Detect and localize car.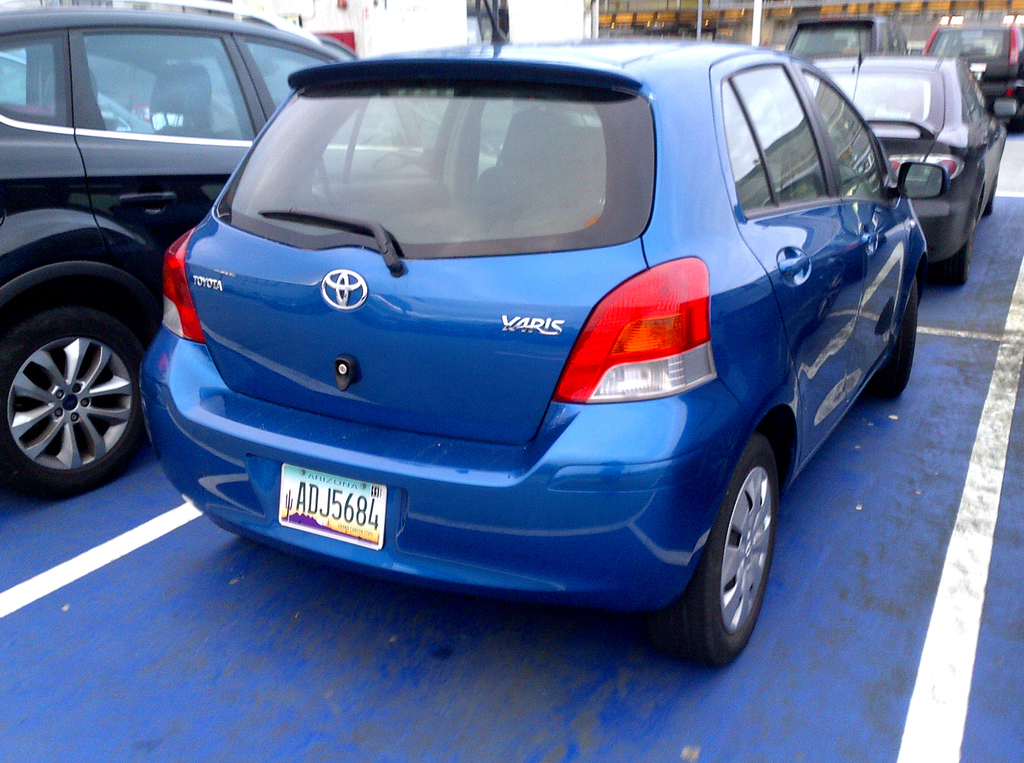
Localized at <region>922, 15, 1023, 130</region>.
